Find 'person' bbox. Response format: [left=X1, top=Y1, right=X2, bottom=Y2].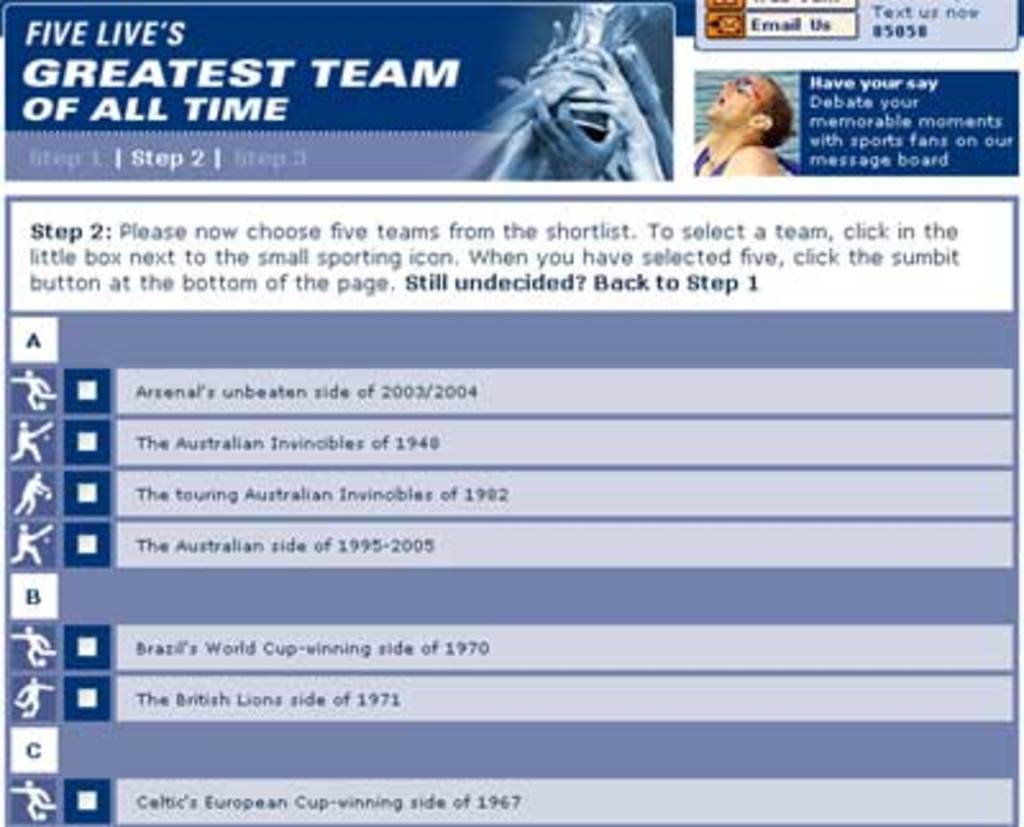
[left=15, top=471, right=56, bottom=512].
